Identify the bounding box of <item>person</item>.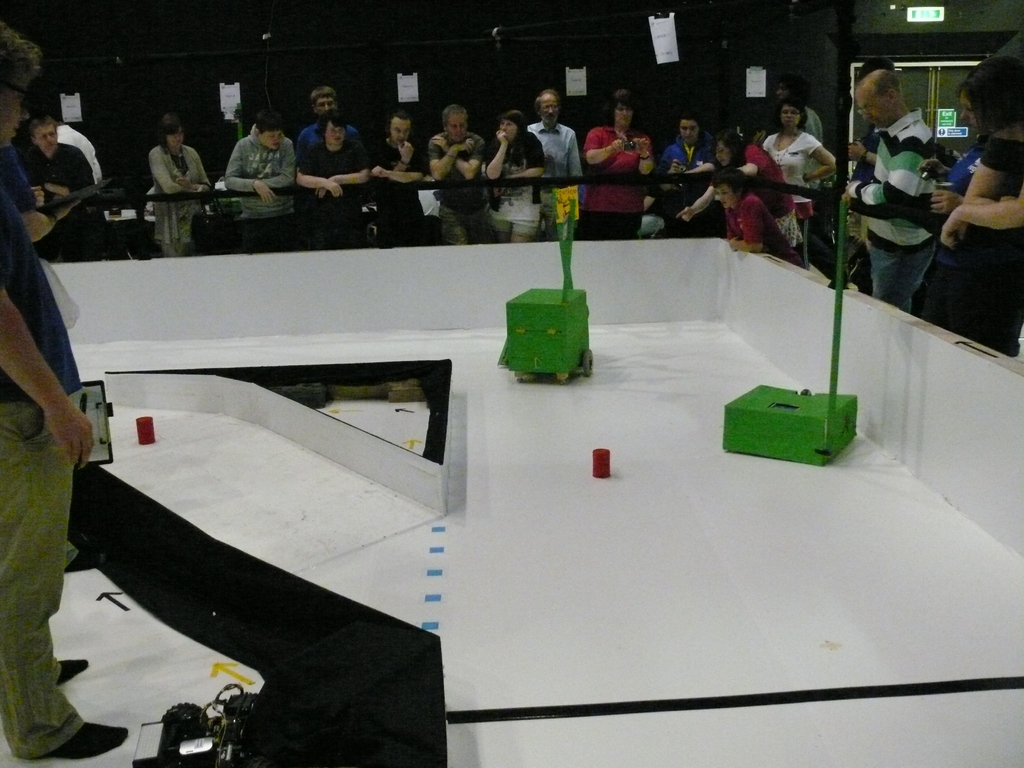
297/104/379/196.
